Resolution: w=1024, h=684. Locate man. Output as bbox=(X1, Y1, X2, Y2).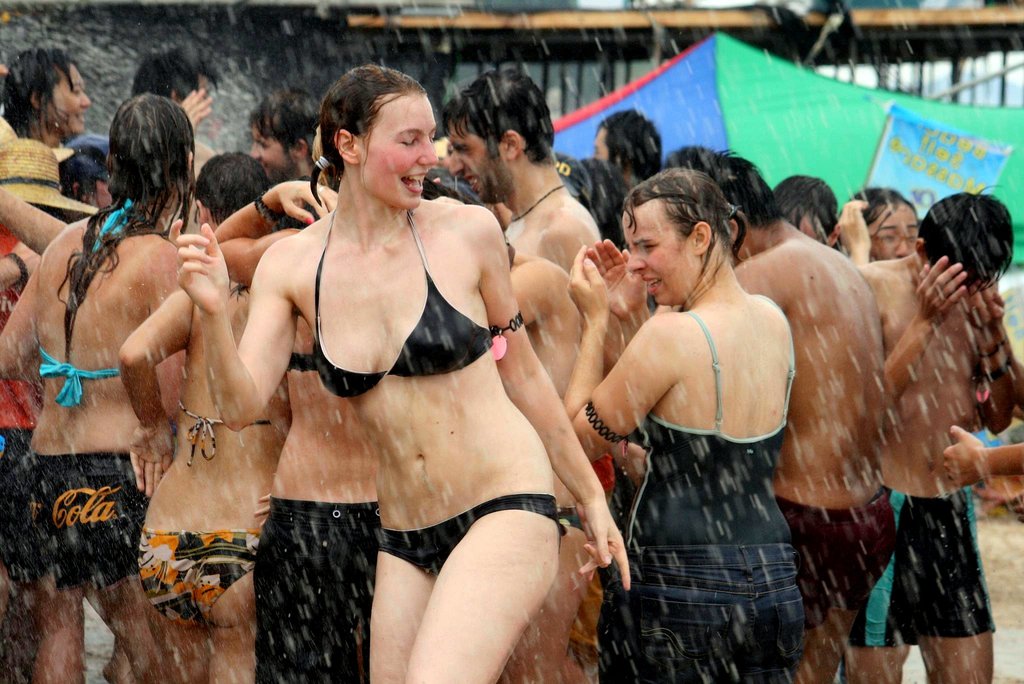
bbox=(444, 44, 611, 367).
